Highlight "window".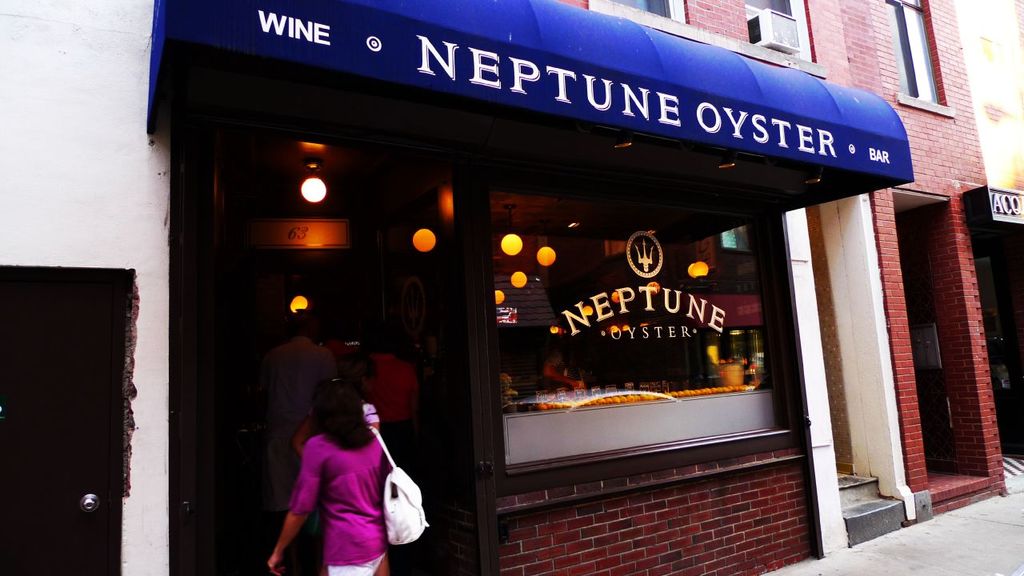
Highlighted region: [left=603, top=0, right=672, bottom=16].
